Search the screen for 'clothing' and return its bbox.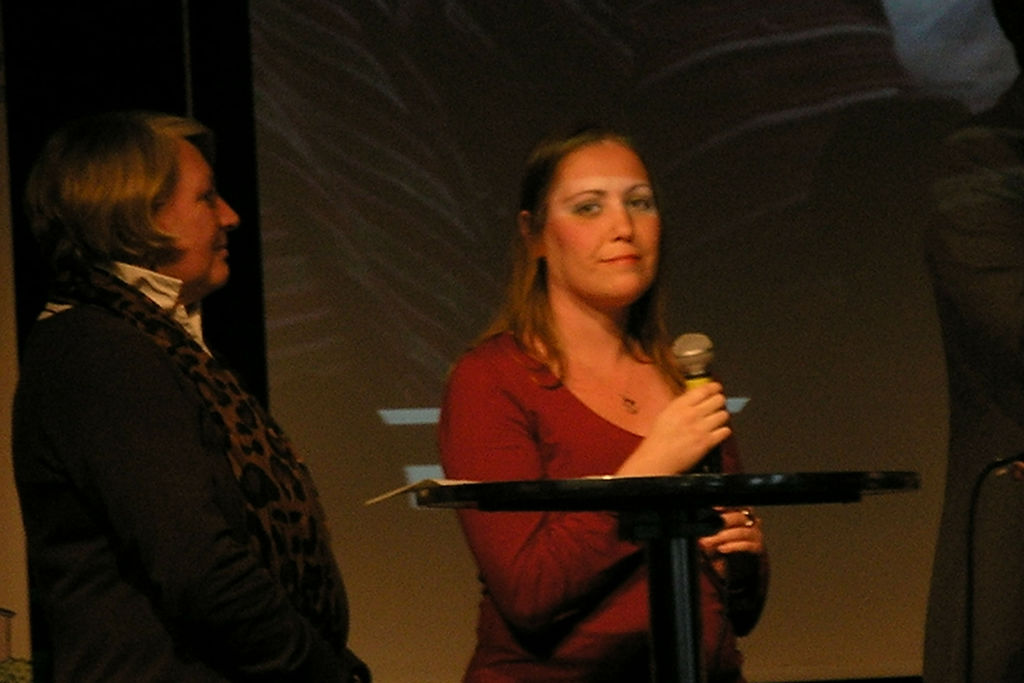
Found: x1=12 y1=261 x2=372 y2=682.
